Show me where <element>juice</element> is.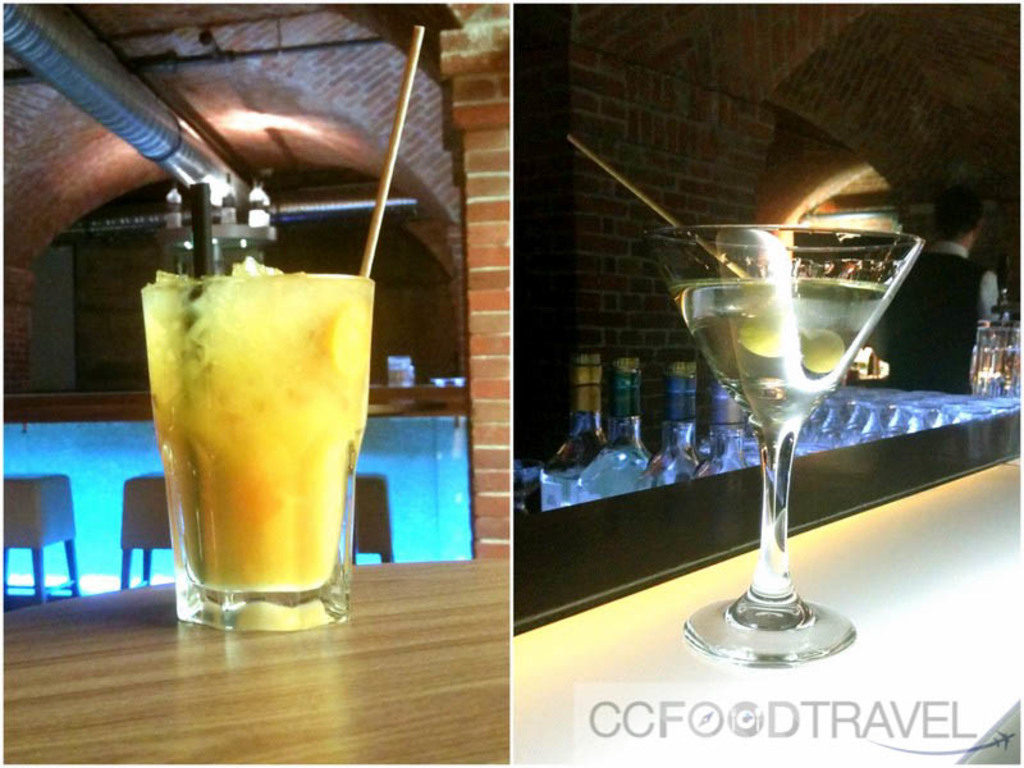
<element>juice</element> is at rect(148, 239, 358, 631).
